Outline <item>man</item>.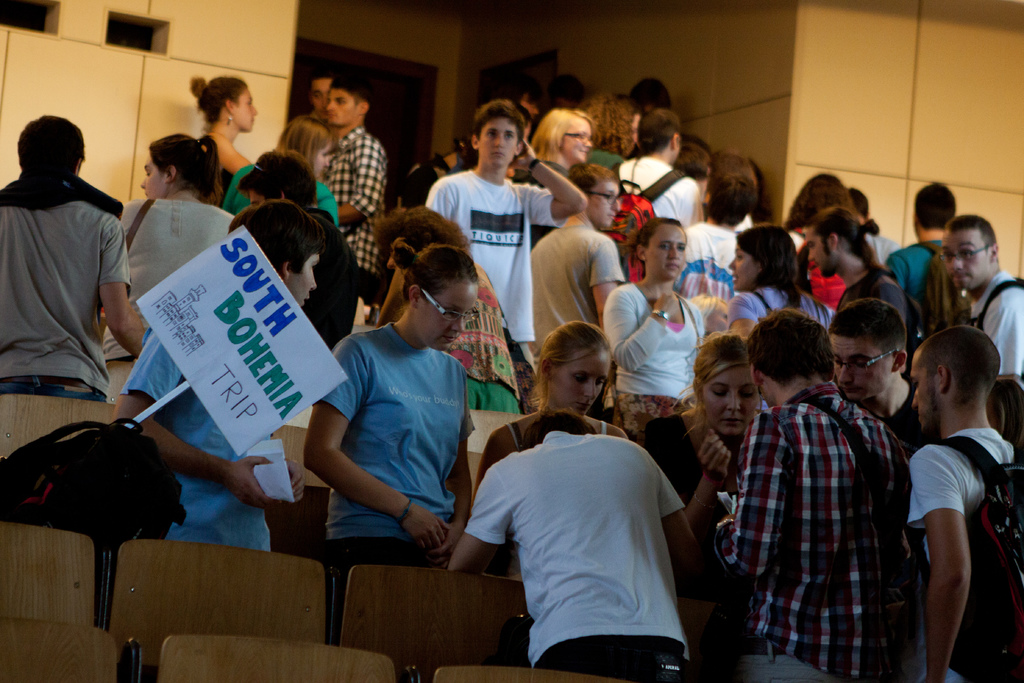
Outline: <box>0,119,145,398</box>.
